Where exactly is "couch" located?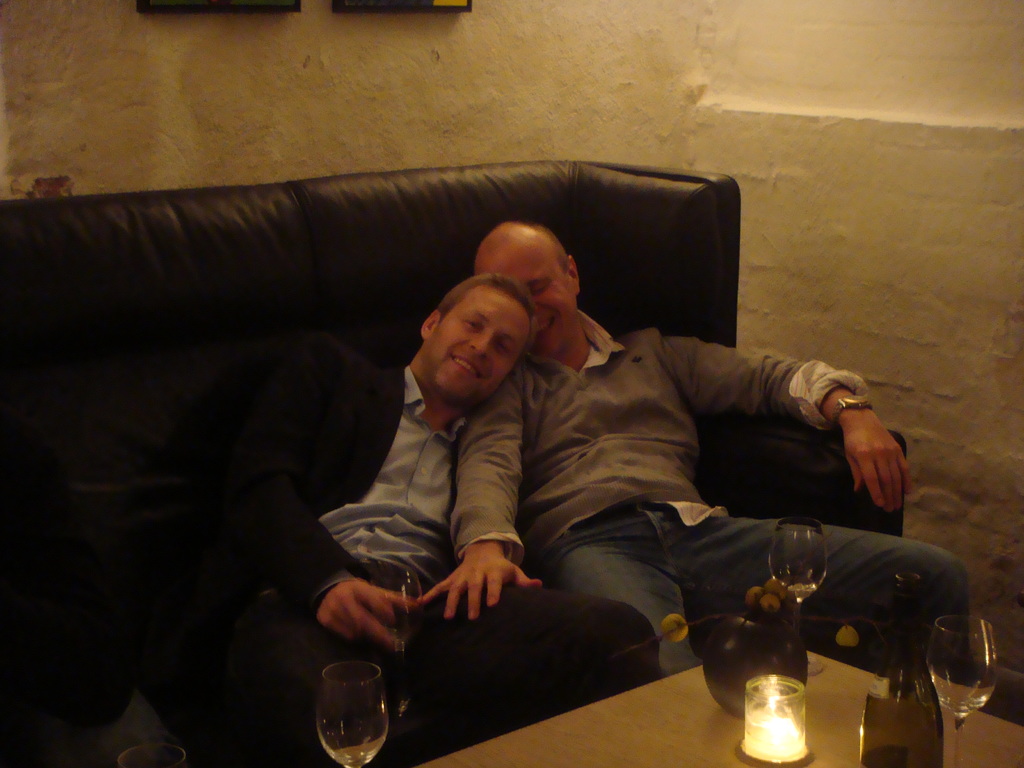
Its bounding box is (0,159,967,767).
